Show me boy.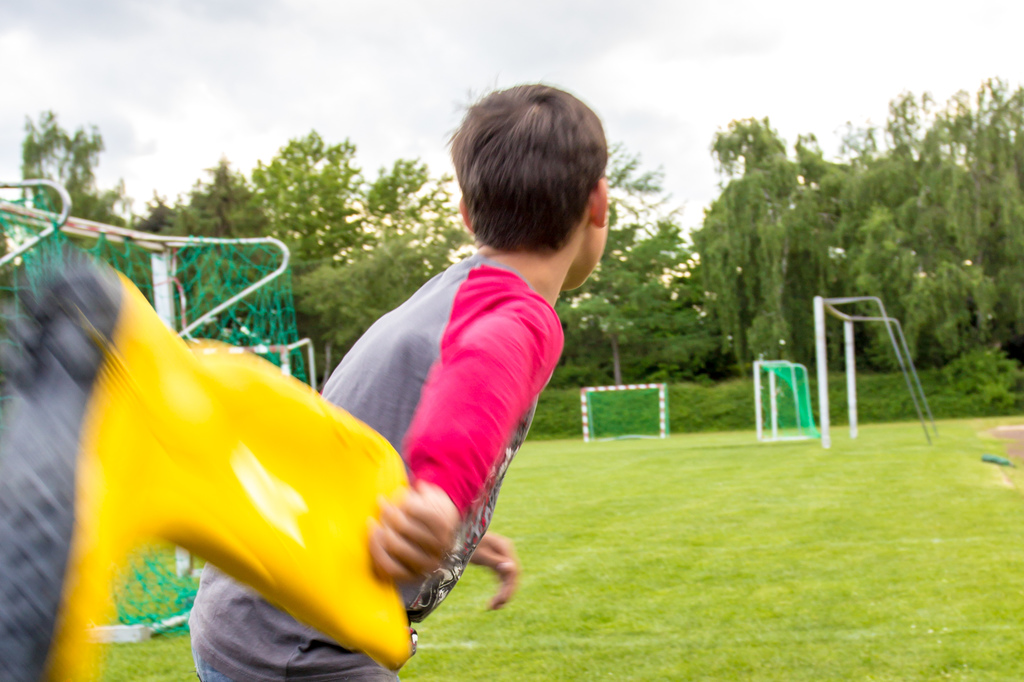
boy is here: rect(189, 78, 609, 681).
